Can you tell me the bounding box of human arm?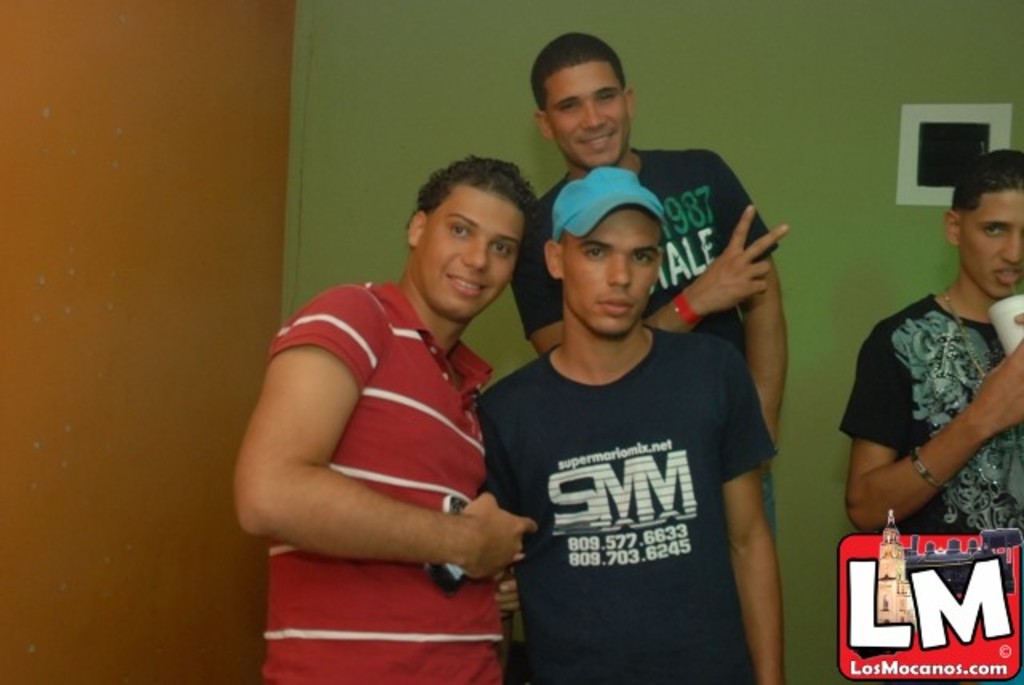
[left=226, top=267, right=507, bottom=597].
